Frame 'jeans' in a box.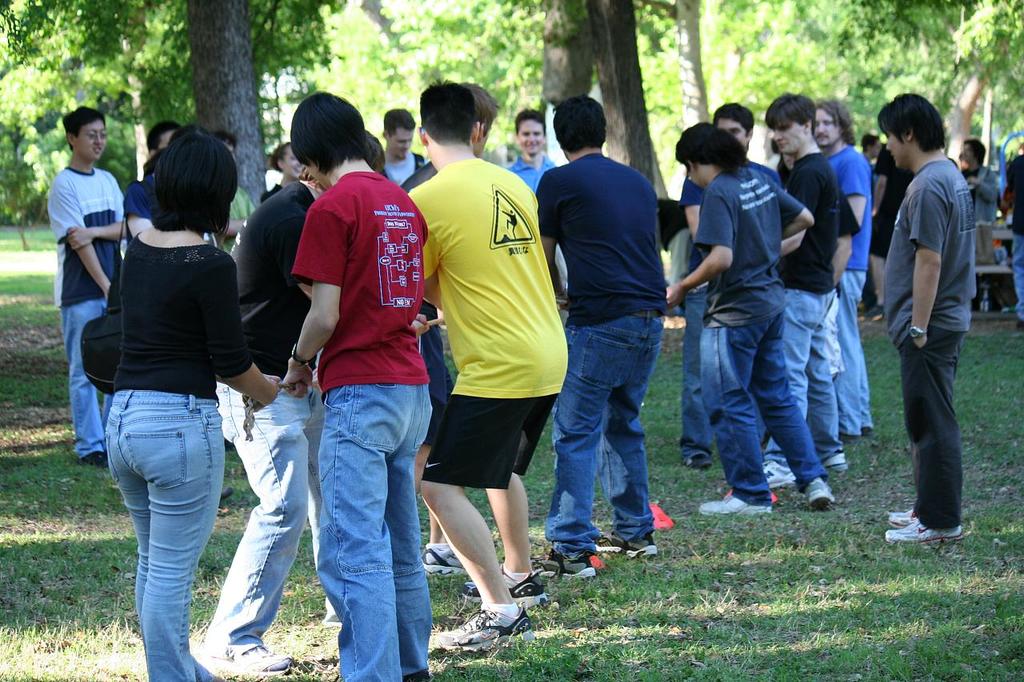
[left=841, top=281, right=870, bottom=435].
